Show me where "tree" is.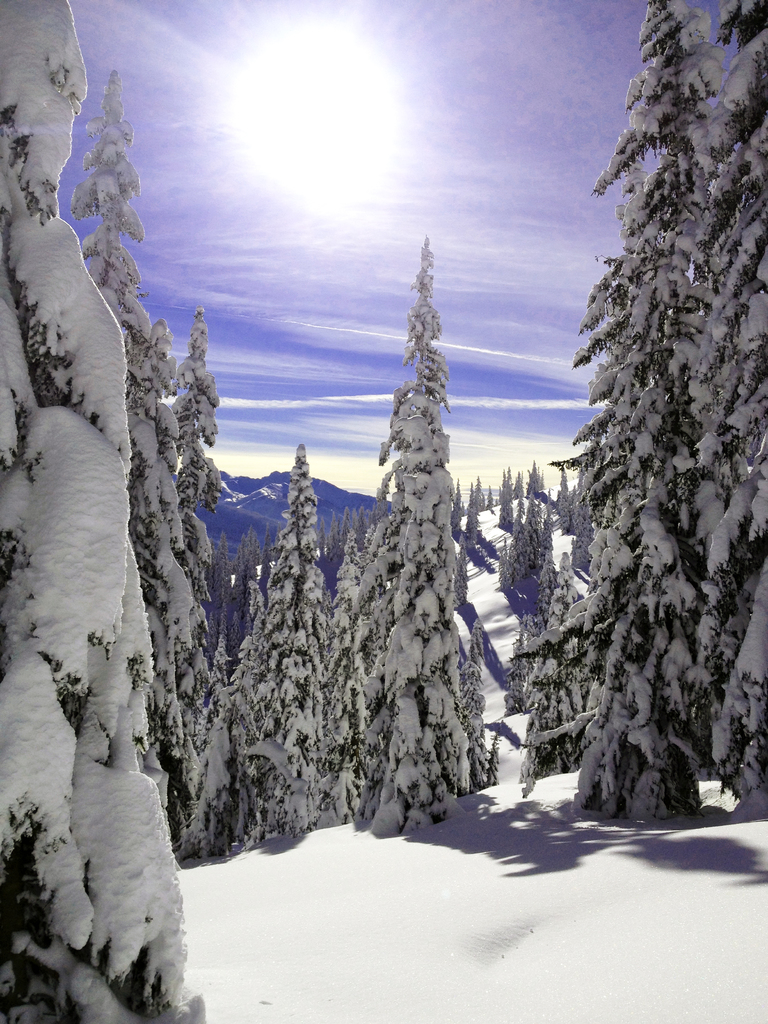
"tree" is at l=63, t=68, r=194, b=856.
